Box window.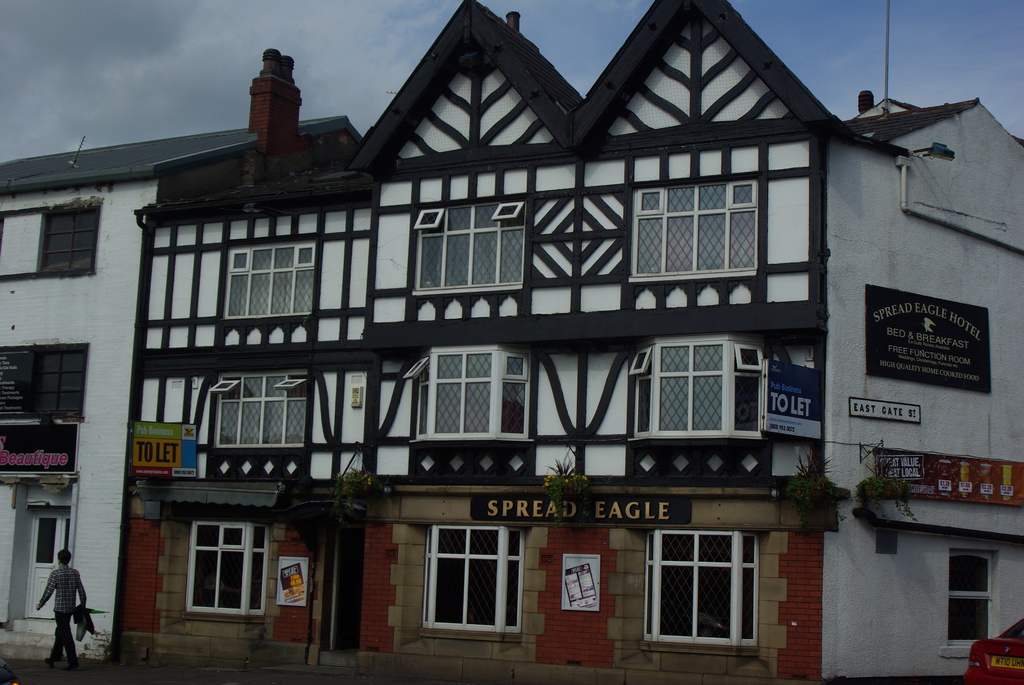
region(623, 170, 766, 280).
